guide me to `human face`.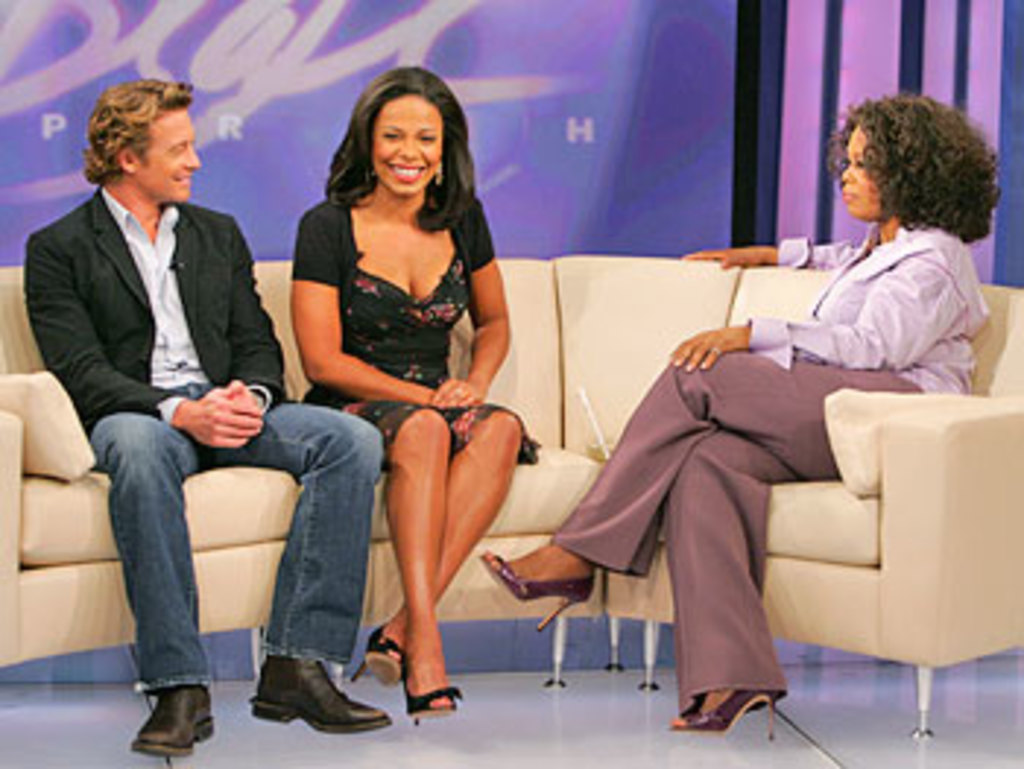
Guidance: bbox=[372, 94, 442, 202].
